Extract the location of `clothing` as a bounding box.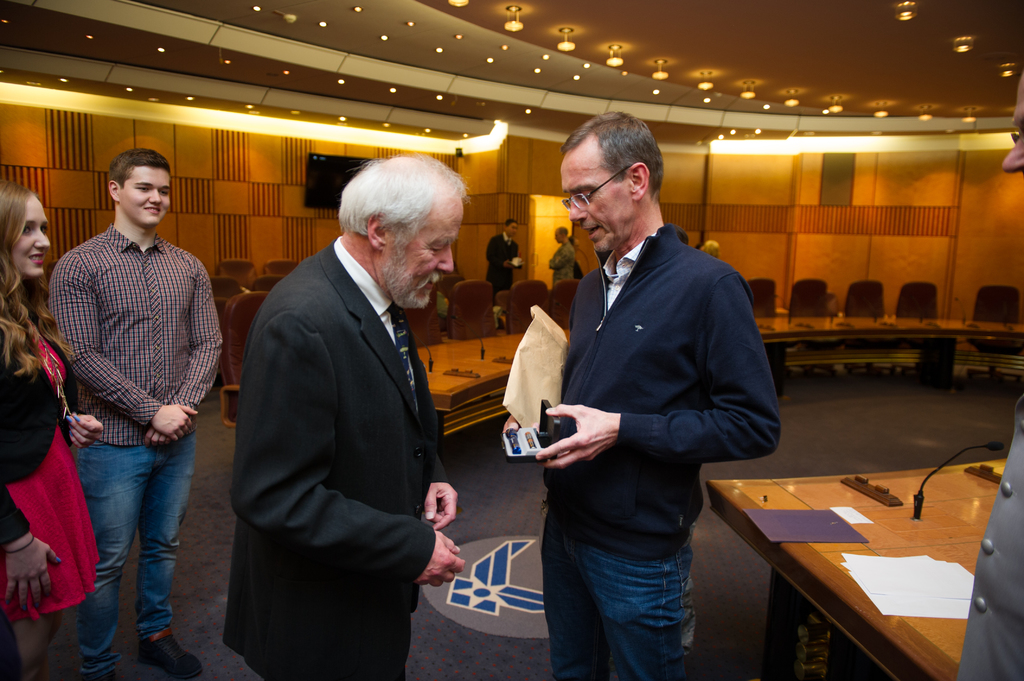
bbox=[955, 382, 1023, 680].
